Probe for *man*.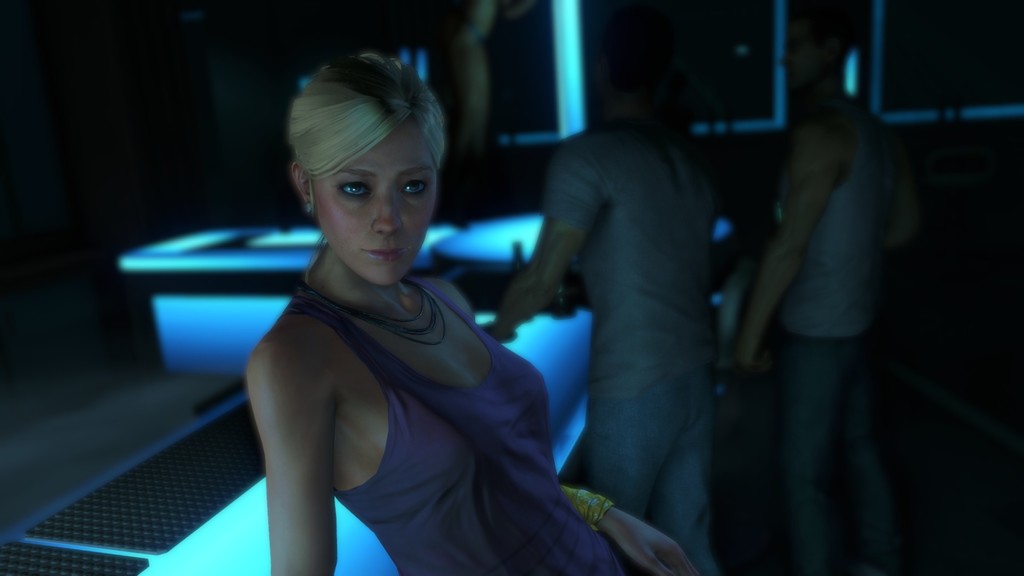
Probe result: detection(481, 69, 748, 568).
